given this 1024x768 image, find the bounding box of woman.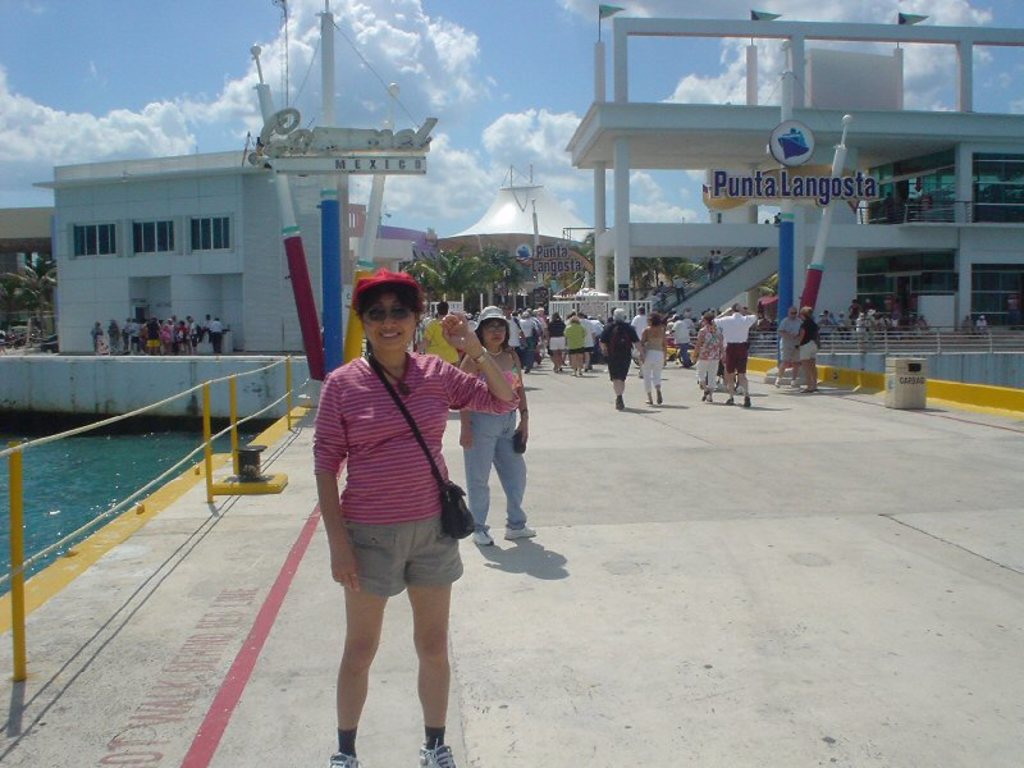
region(792, 302, 820, 393).
